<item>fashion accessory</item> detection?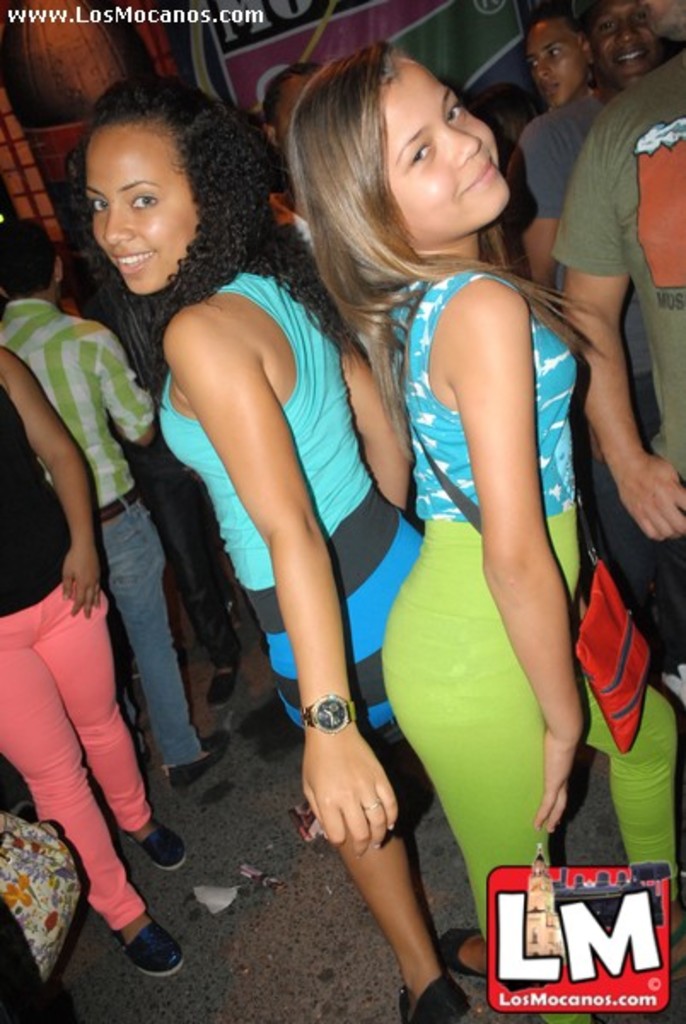
rect(123, 819, 189, 874)
